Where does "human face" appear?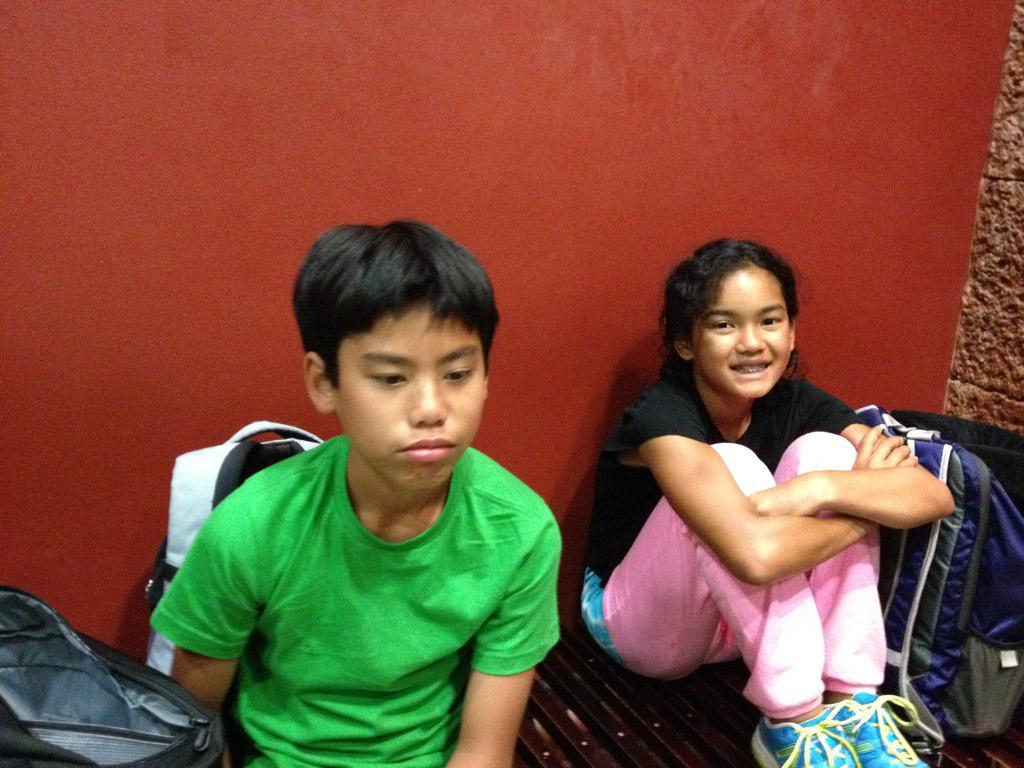
Appears at [692,264,794,402].
